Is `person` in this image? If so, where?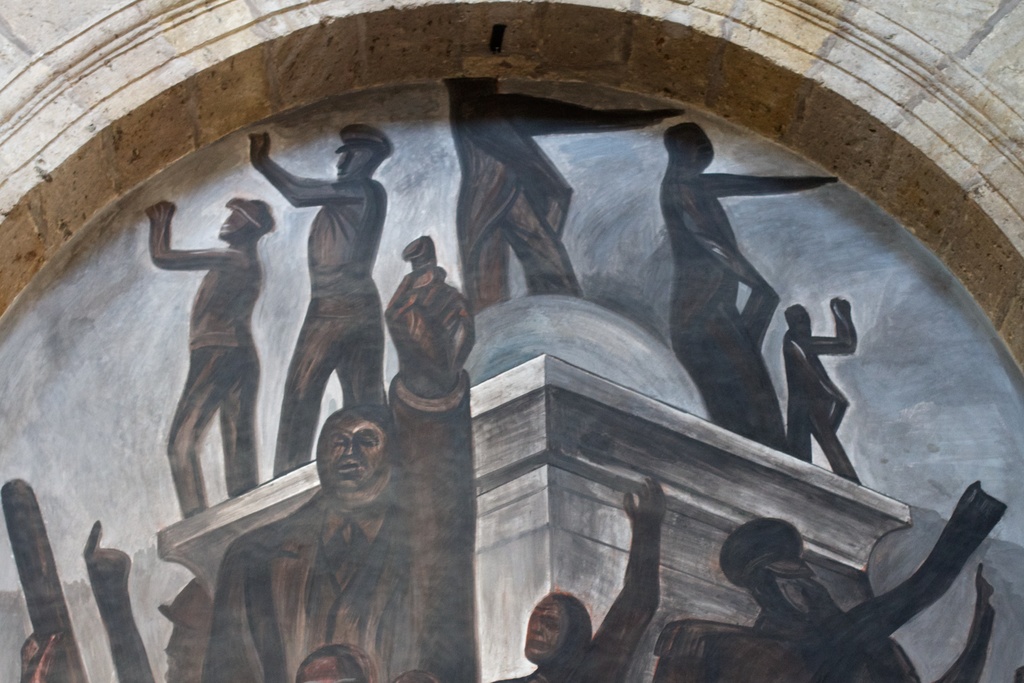
Yes, at 81,522,209,682.
